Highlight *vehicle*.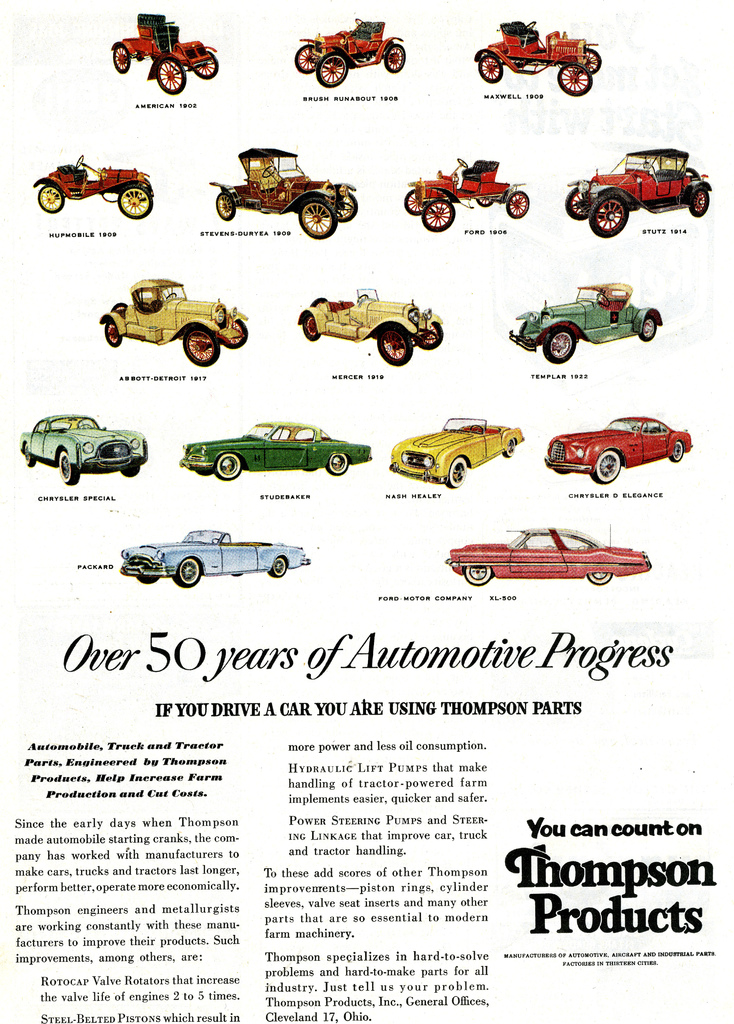
Highlighted region: bbox=(384, 412, 523, 490).
